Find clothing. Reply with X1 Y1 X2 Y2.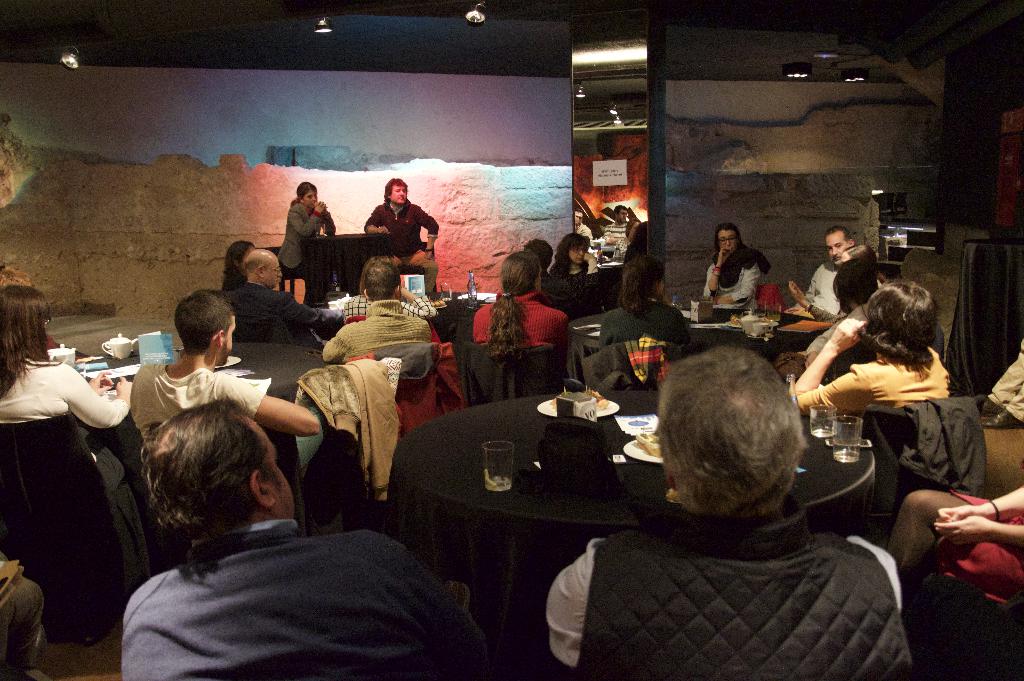
0 357 145 603.
